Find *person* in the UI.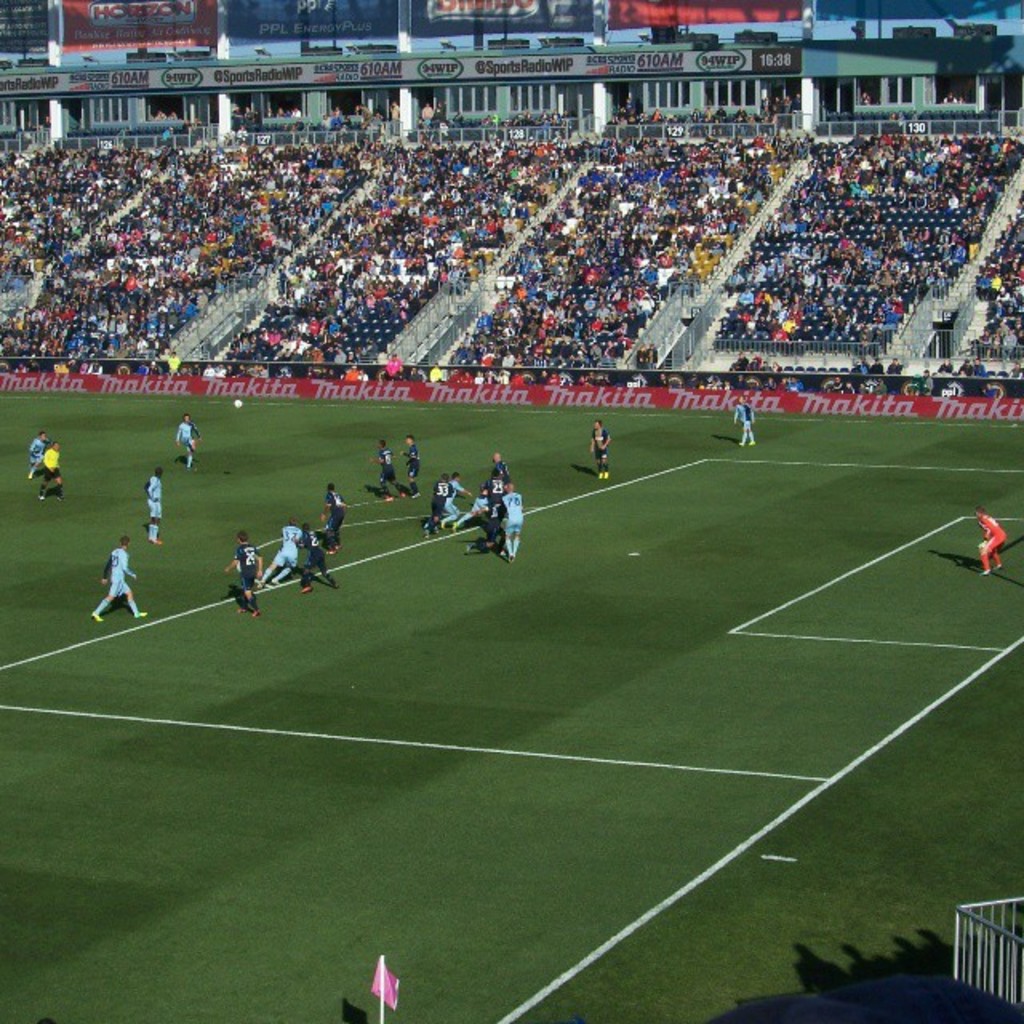
UI element at box=[91, 534, 147, 629].
